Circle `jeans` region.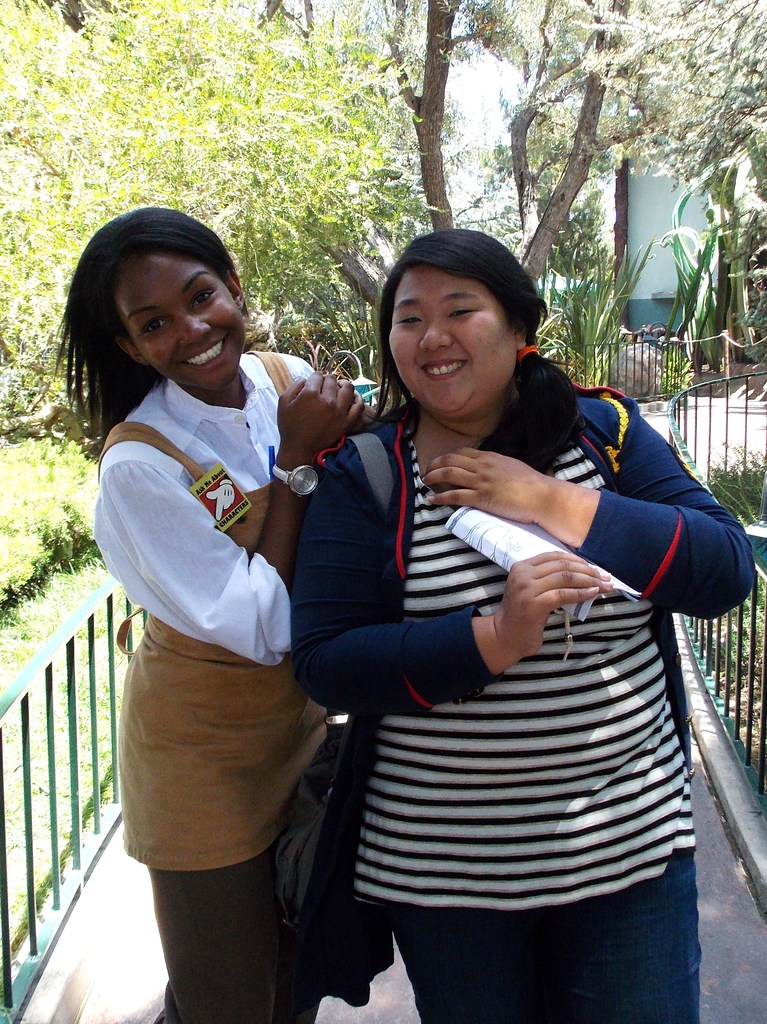
Region: {"x1": 379, "y1": 852, "x2": 703, "y2": 1023}.
